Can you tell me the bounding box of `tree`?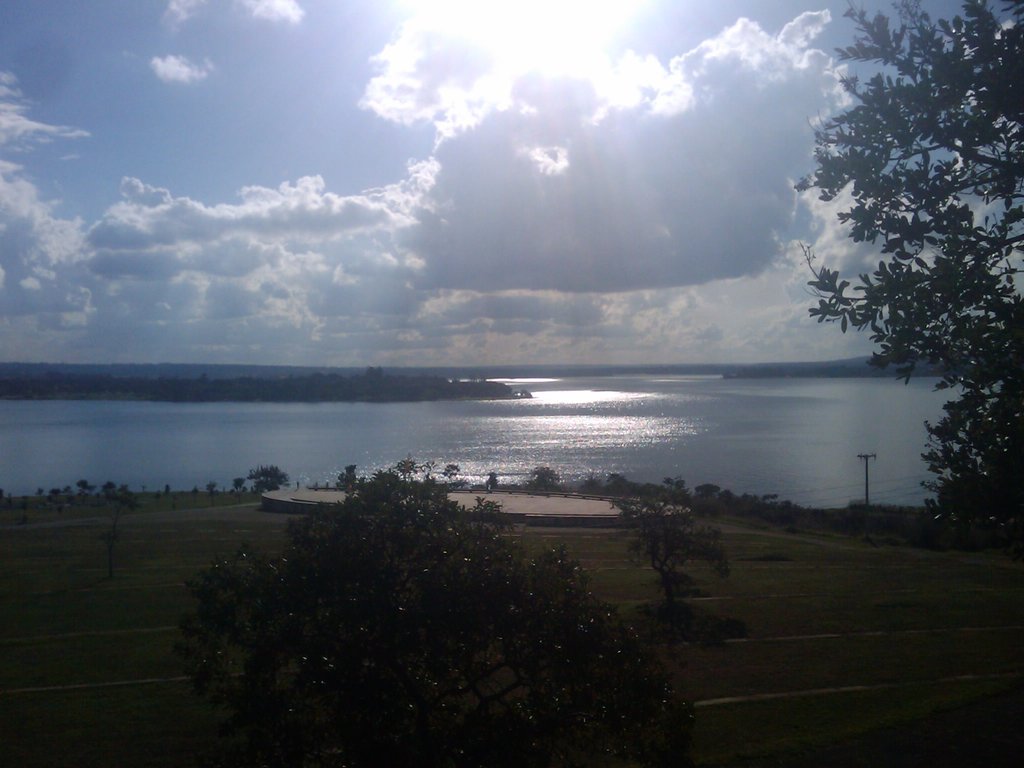
BBox(363, 367, 369, 380).
